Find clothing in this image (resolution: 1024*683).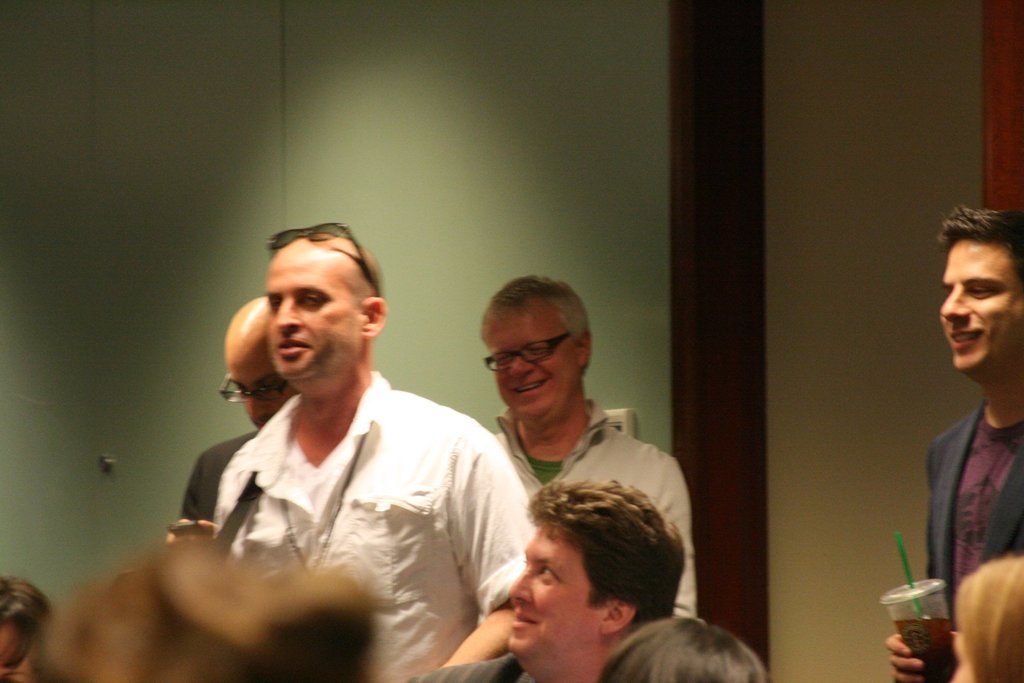
Rect(485, 400, 699, 618).
